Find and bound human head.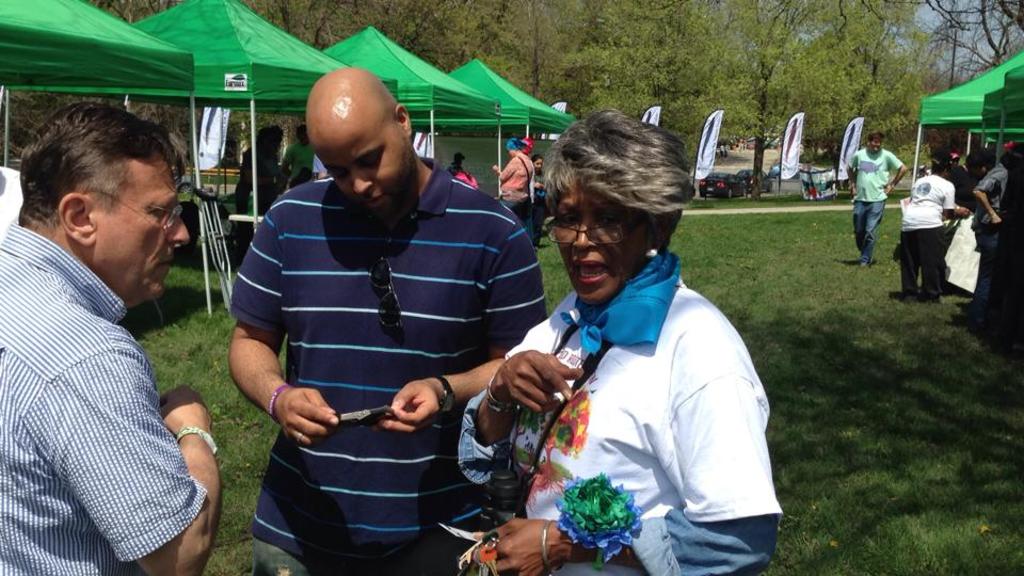
Bound: box(865, 133, 885, 155).
